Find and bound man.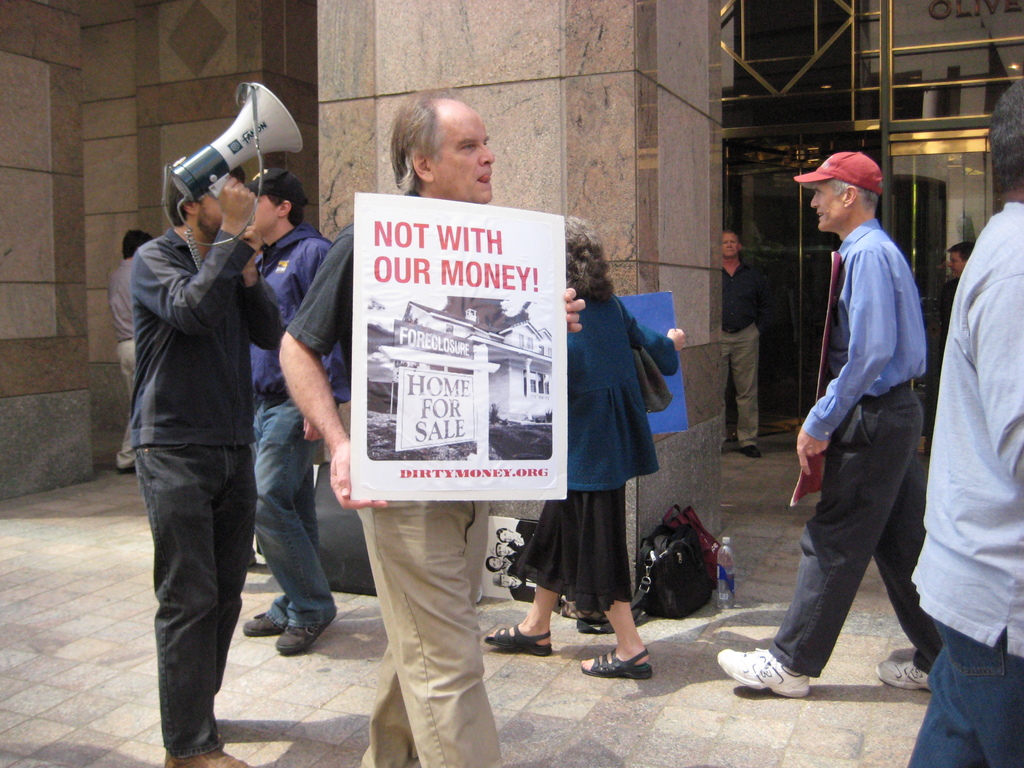
Bound: <bbox>273, 80, 588, 767</bbox>.
